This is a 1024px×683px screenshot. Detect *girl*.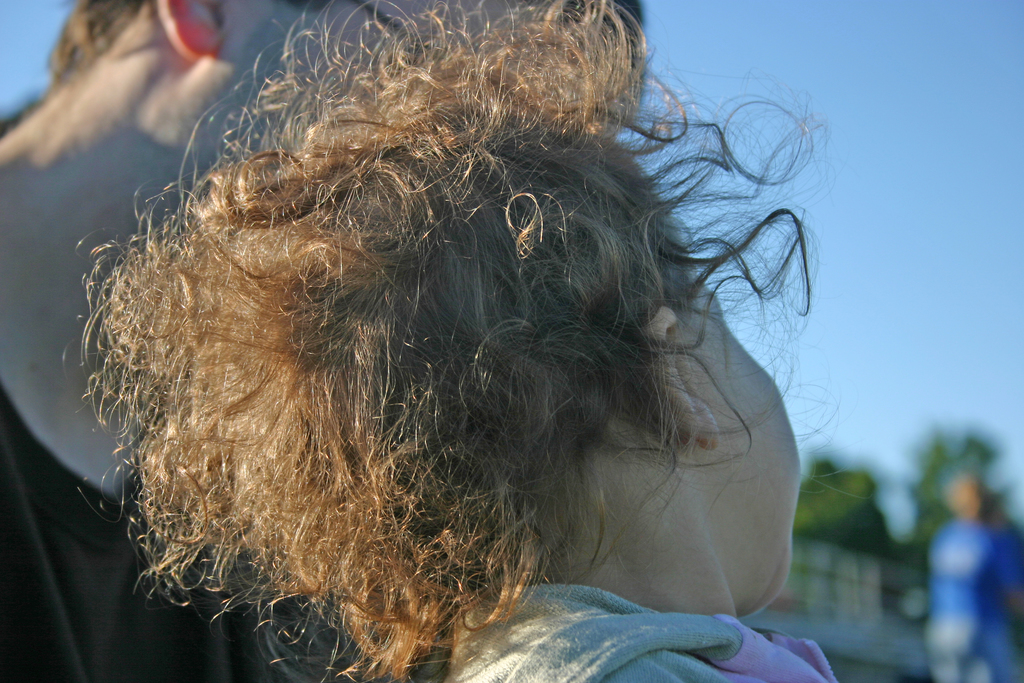
BBox(69, 0, 839, 682).
